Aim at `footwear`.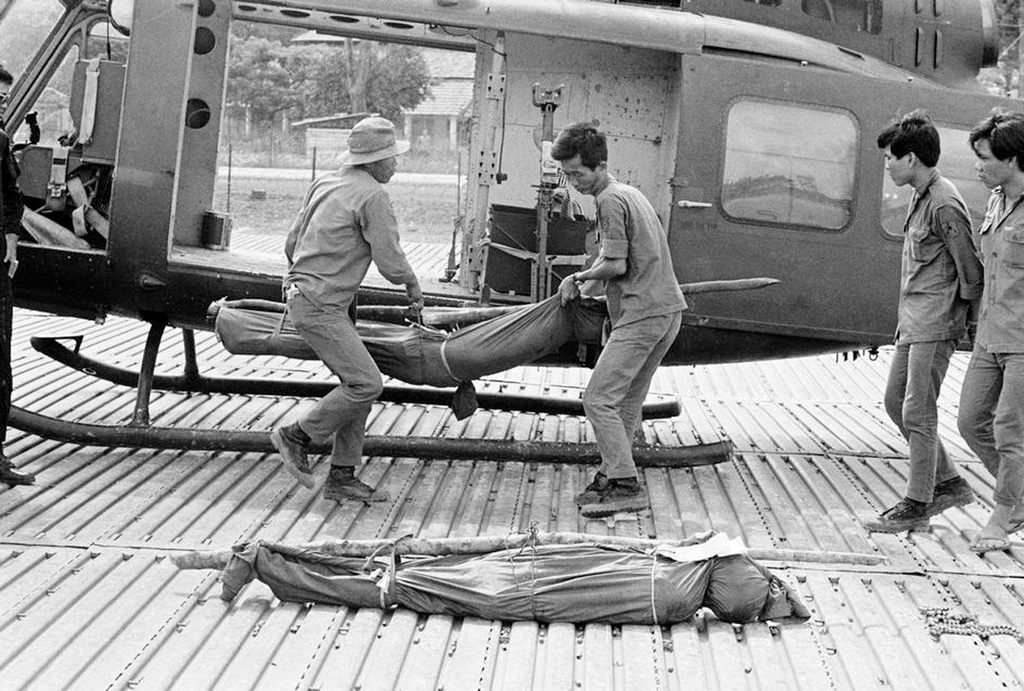
Aimed at [578, 474, 649, 522].
